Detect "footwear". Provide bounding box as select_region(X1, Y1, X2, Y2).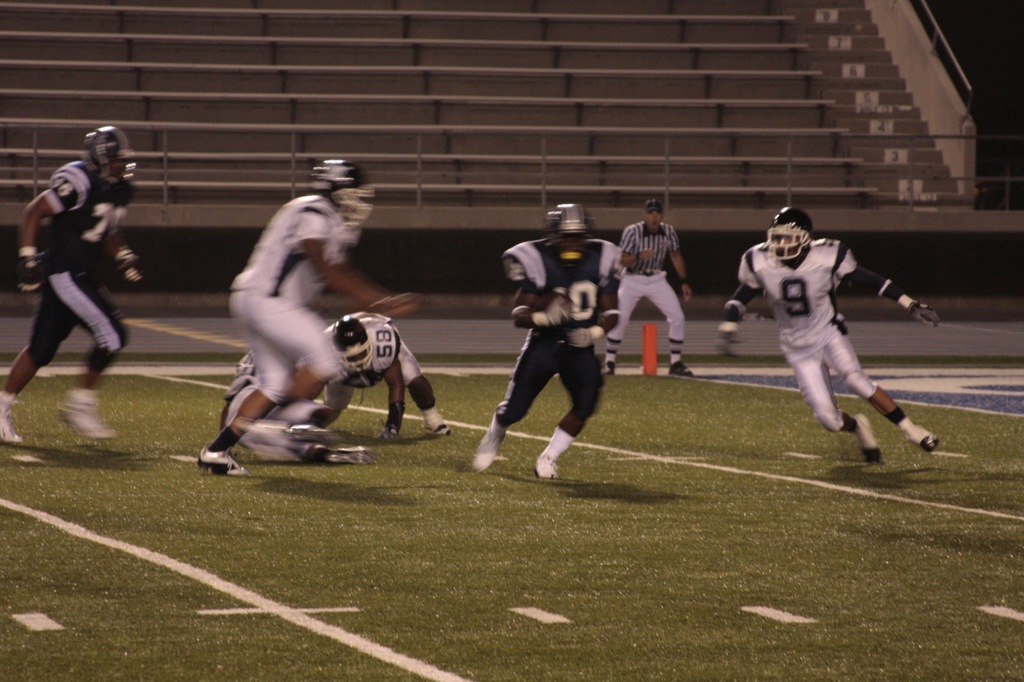
select_region(192, 445, 247, 478).
